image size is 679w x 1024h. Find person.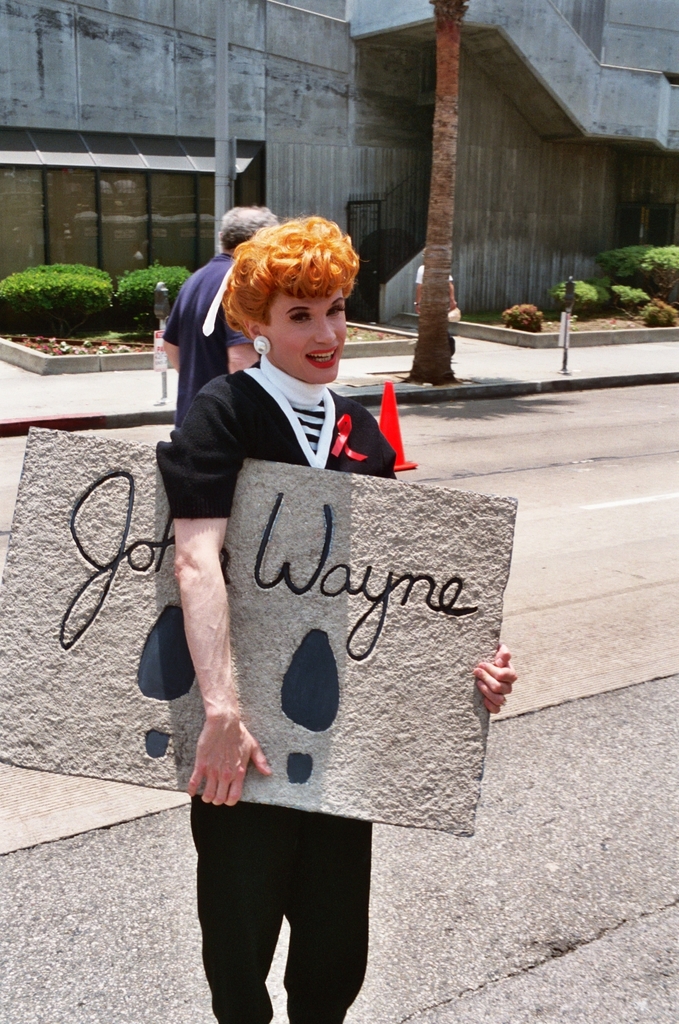
l=153, t=209, r=277, b=419.
